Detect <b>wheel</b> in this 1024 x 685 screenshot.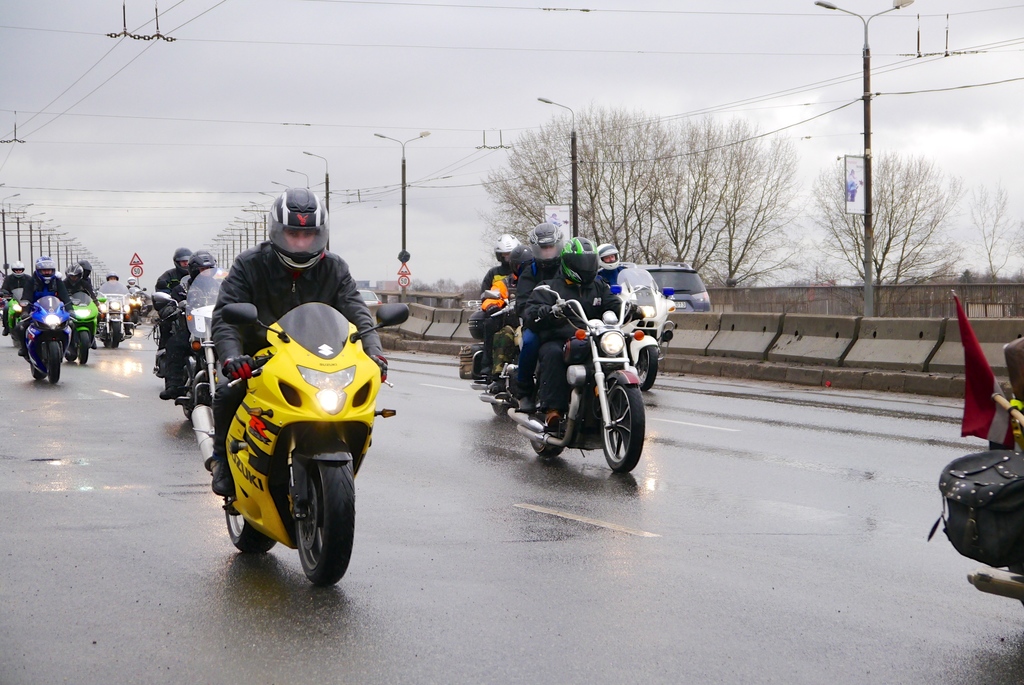
Detection: bbox=[64, 347, 77, 364].
